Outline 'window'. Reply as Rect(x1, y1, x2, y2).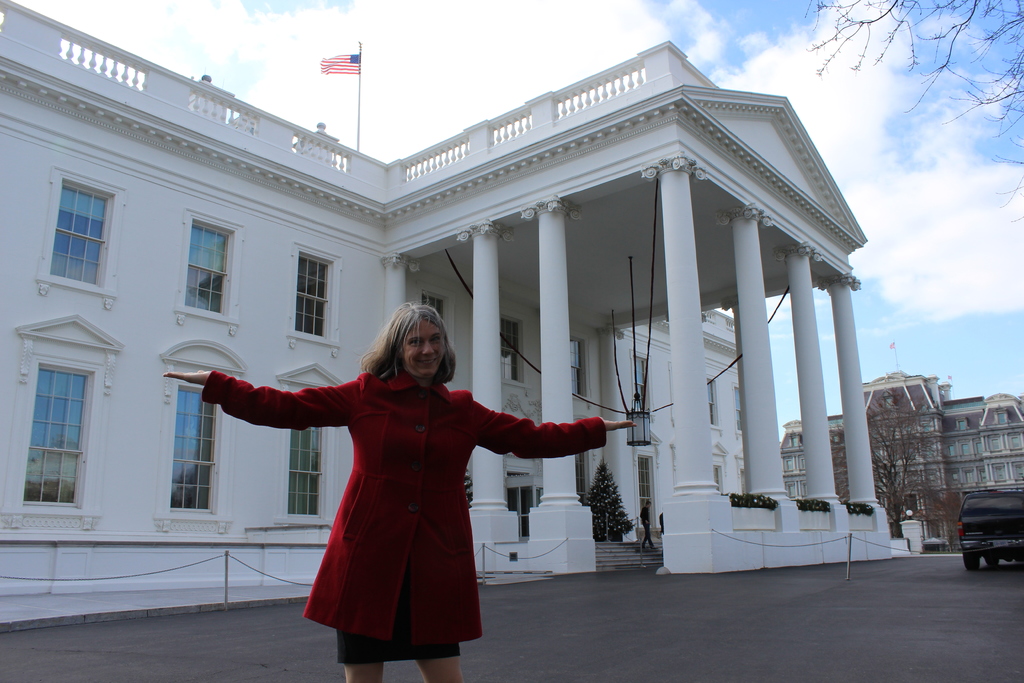
Rect(172, 381, 223, 508).
